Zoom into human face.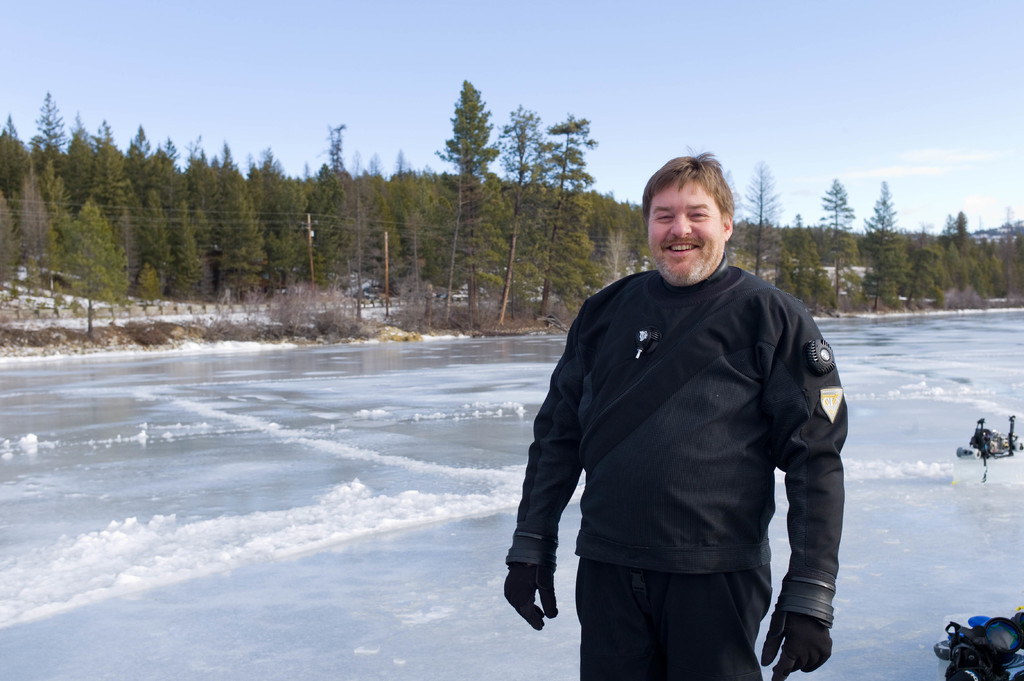
Zoom target: pyautogui.locateOnScreen(648, 172, 721, 285).
